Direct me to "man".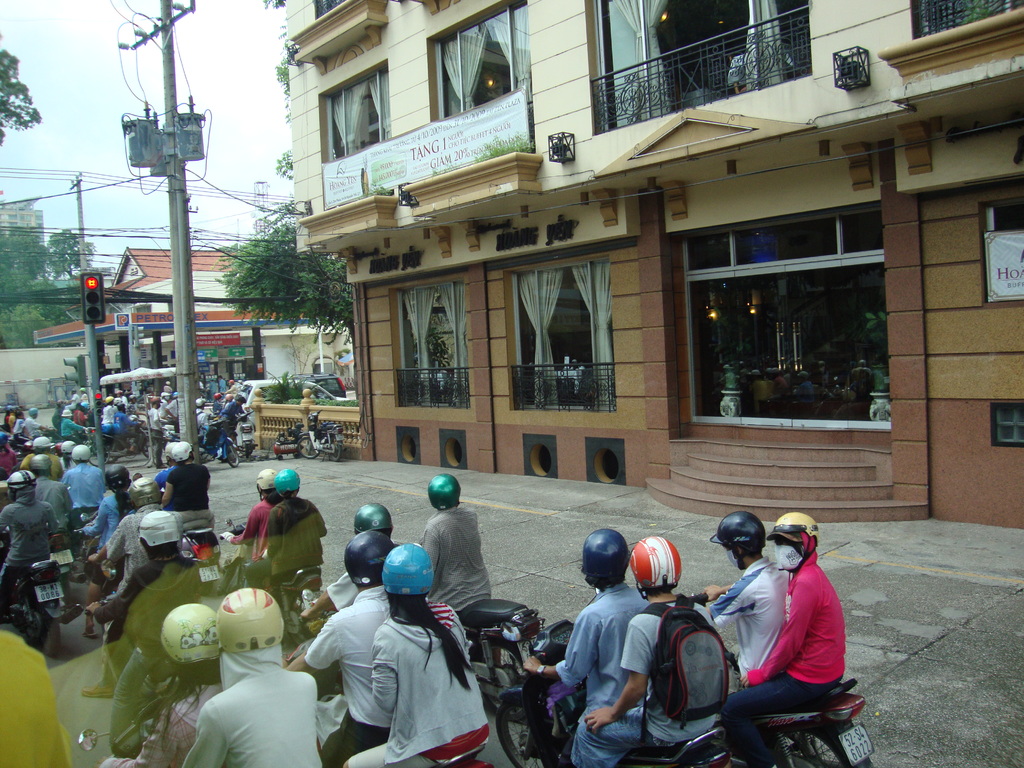
Direction: <region>88, 477, 166, 596</region>.
